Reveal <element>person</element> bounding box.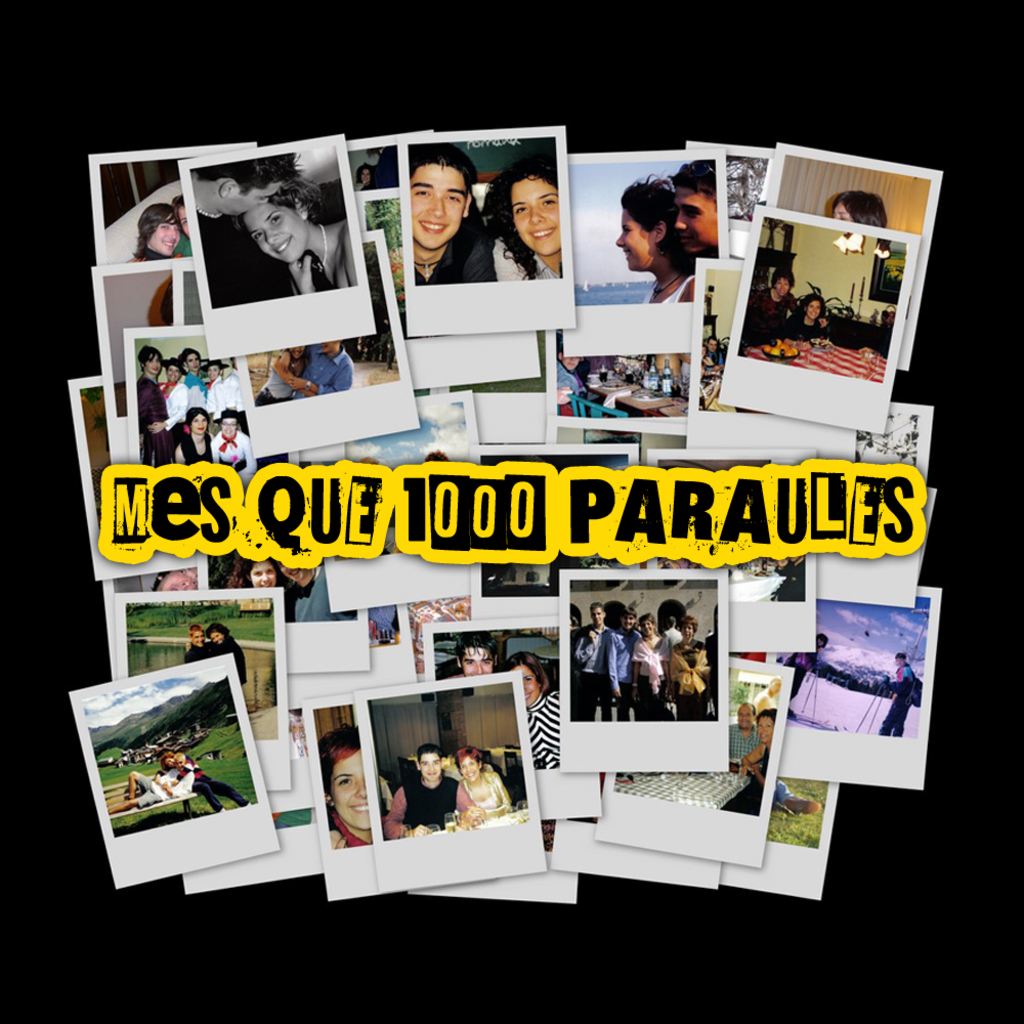
Revealed: box(435, 750, 516, 826).
